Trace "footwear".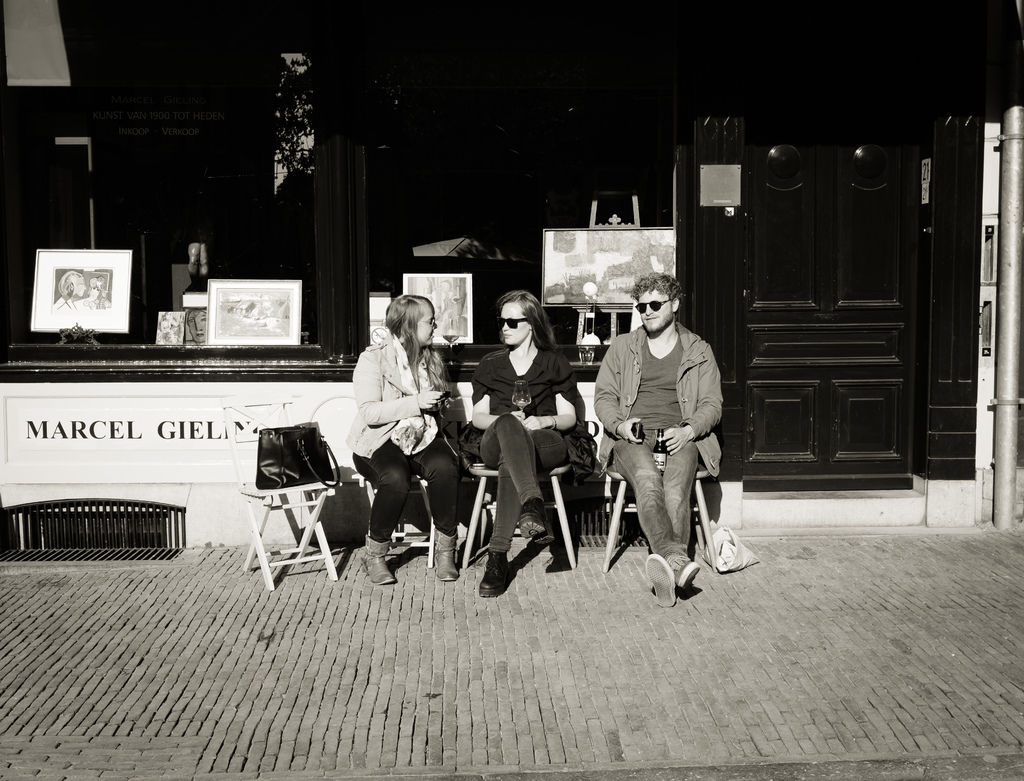
Traced to rect(641, 552, 678, 611).
